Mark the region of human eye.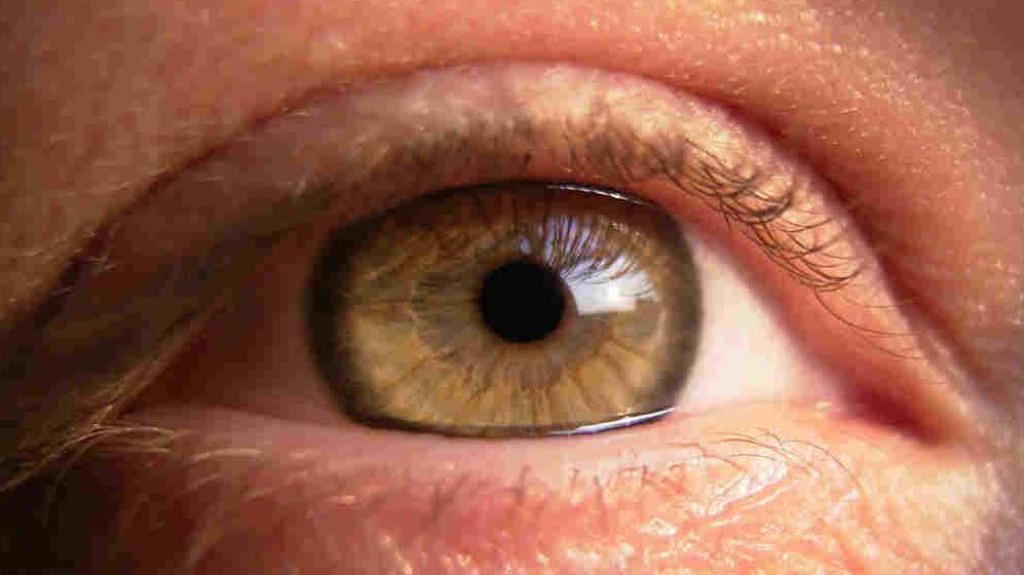
Region: (0, 47, 1014, 574).
